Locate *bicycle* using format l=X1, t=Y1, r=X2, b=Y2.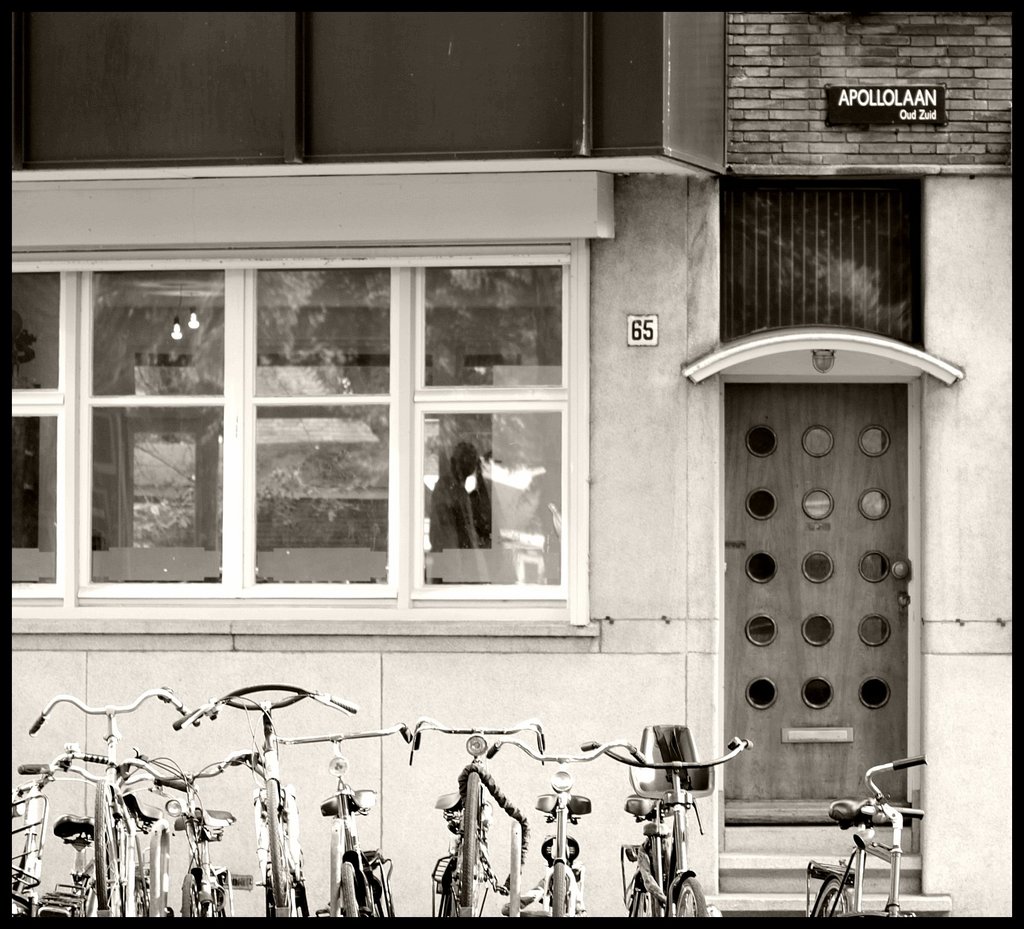
l=602, t=740, r=766, b=915.
